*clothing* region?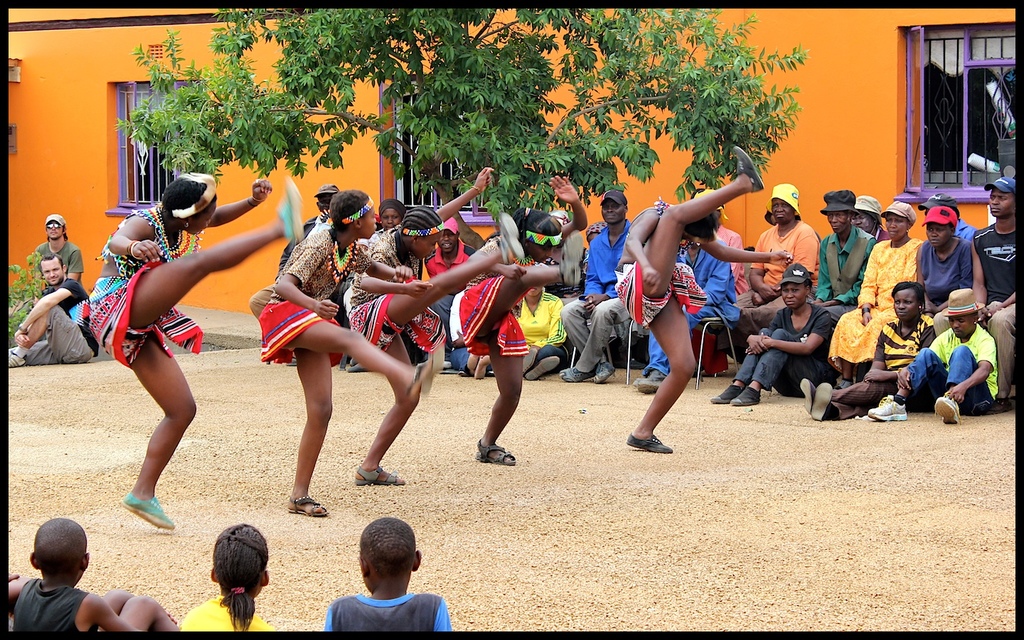
BBox(350, 229, 449, 341)
